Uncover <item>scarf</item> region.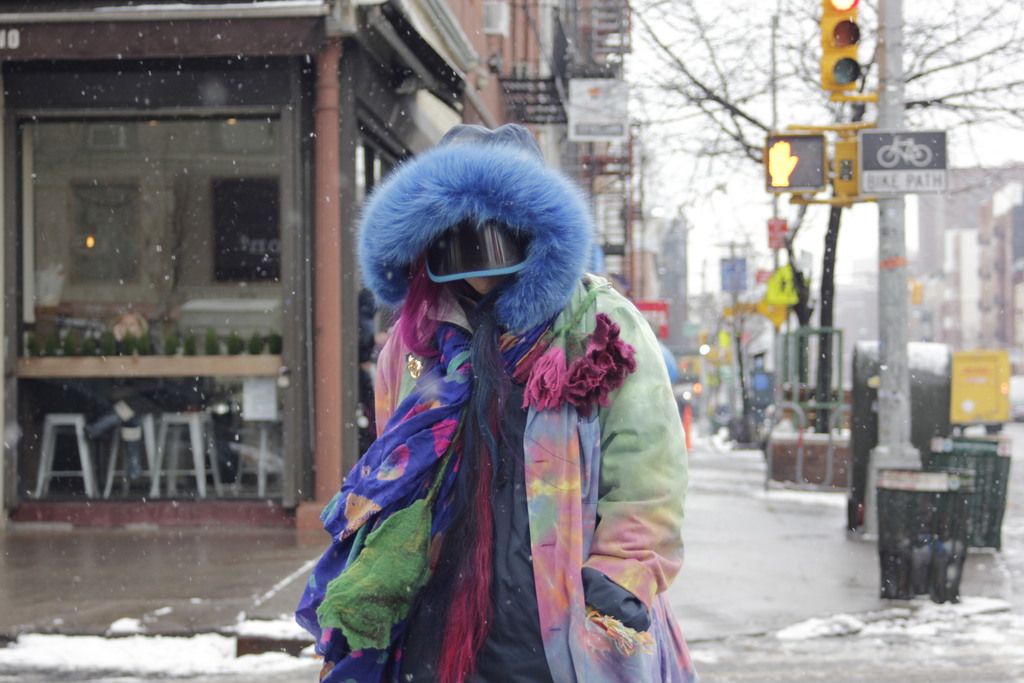
Uncovered: locate(285, 292, 547, 682).
